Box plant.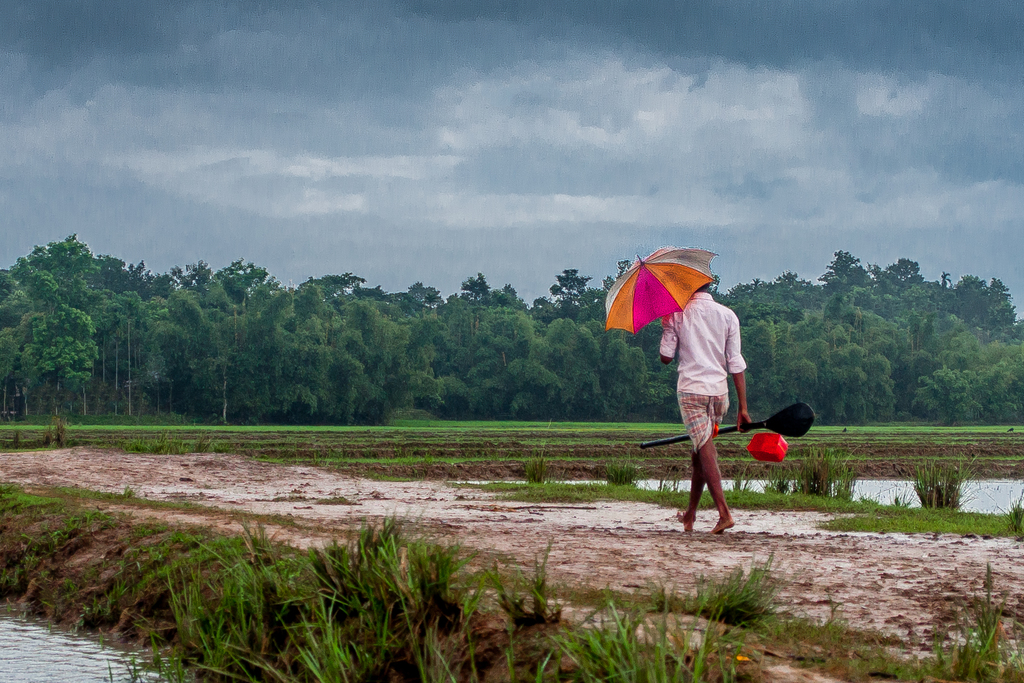
(left=603, top=454, right=643, bottom=479).
